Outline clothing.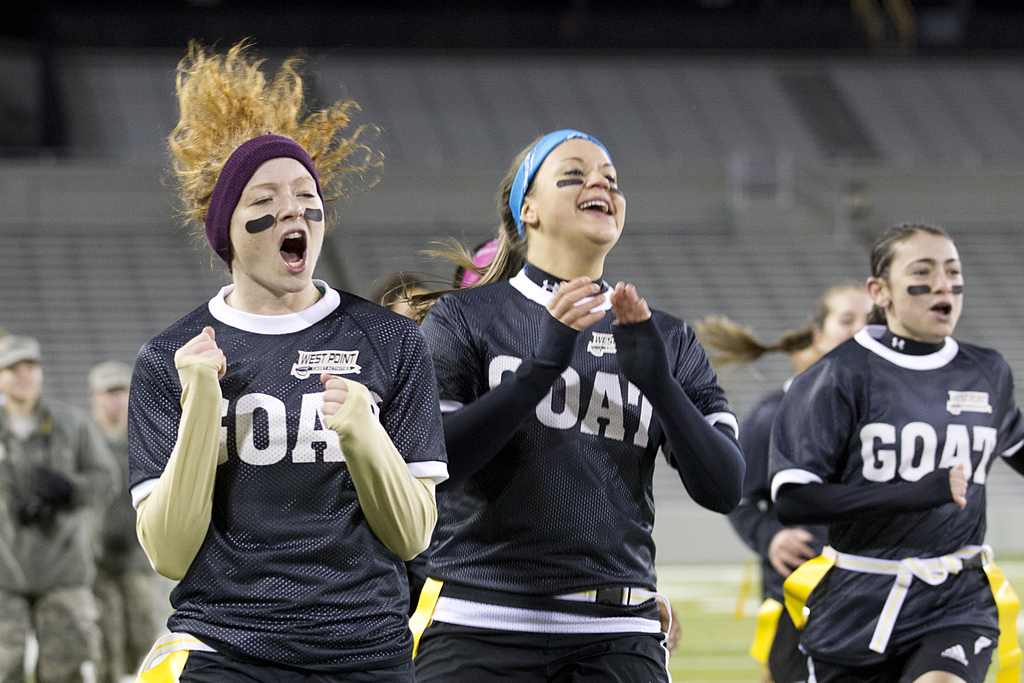
Outline: Rect(84, 425, 169, 682).
